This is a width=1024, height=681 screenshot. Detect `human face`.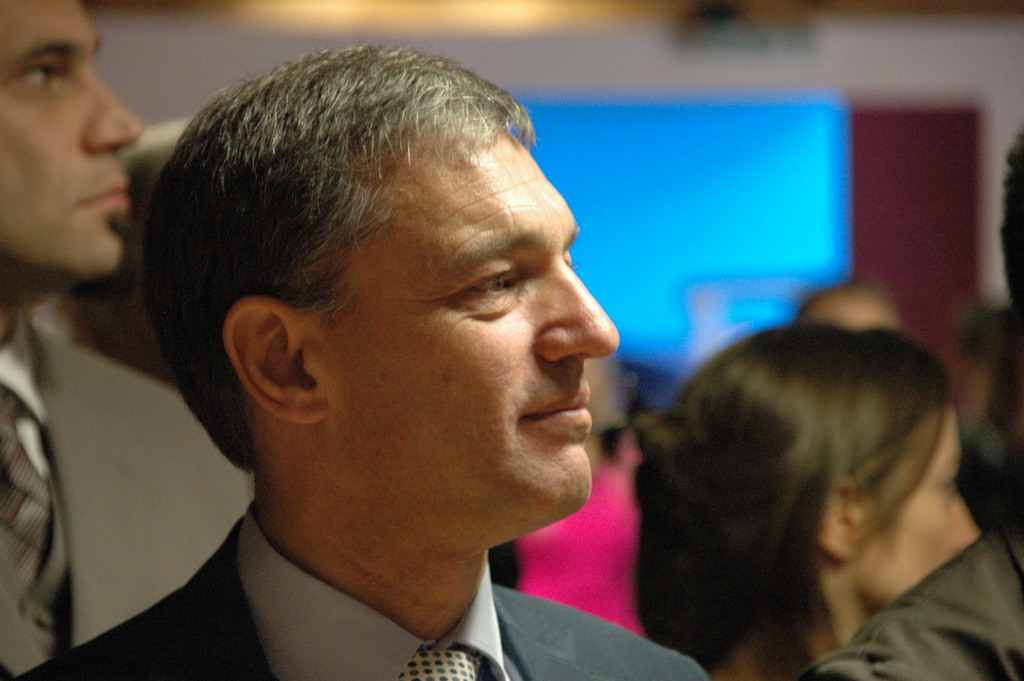
0 0 145 279.
